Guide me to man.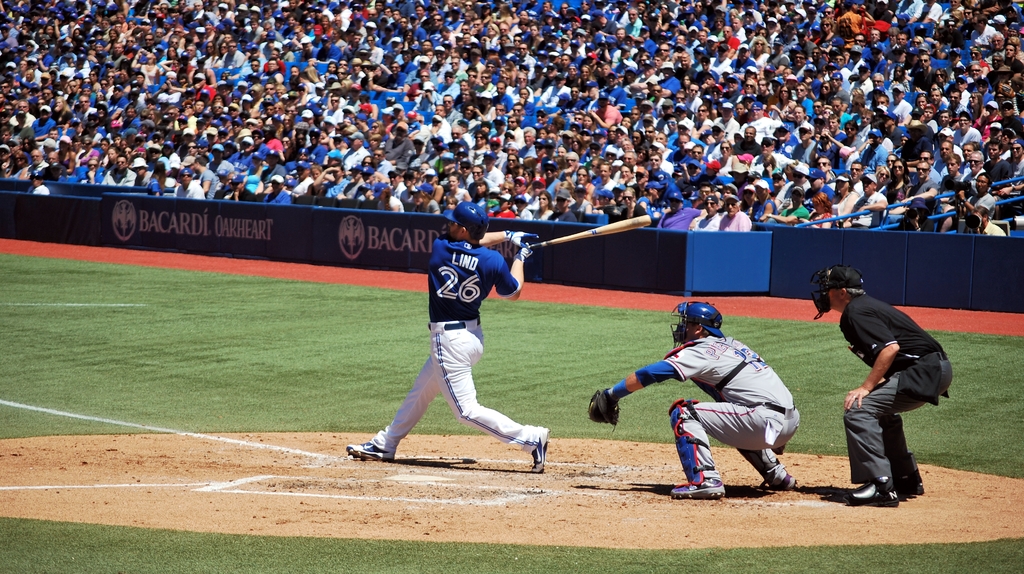
Guidance: 13 97 37 126.
